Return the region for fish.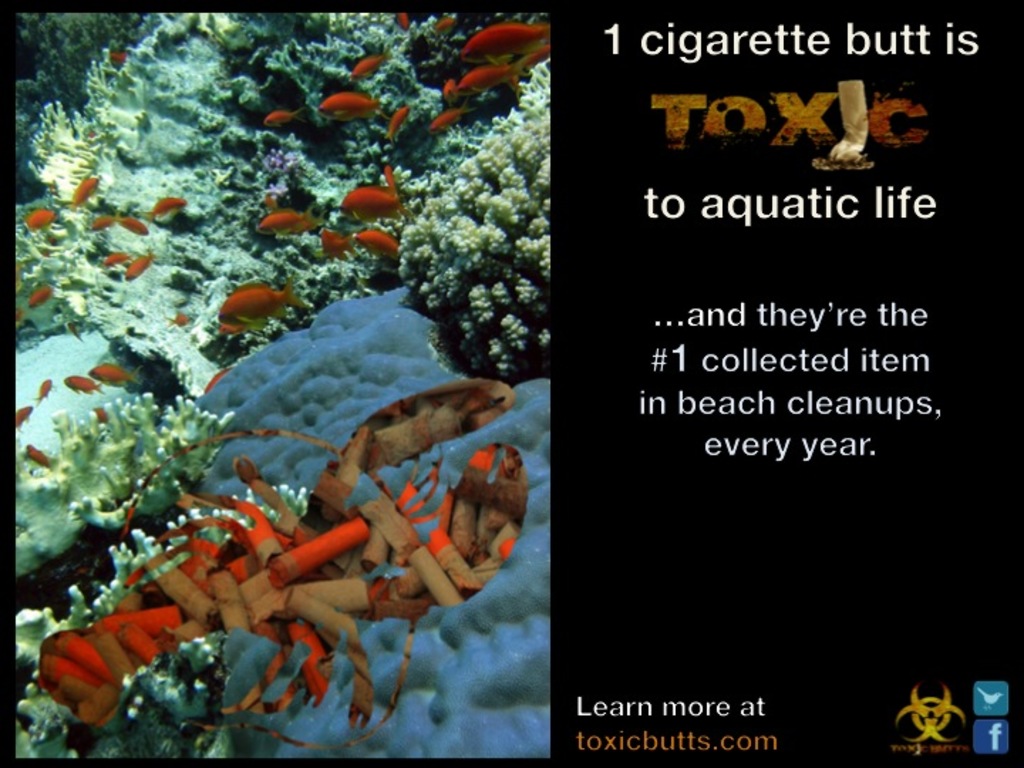
bbox=(68, 174, 100, 205).
